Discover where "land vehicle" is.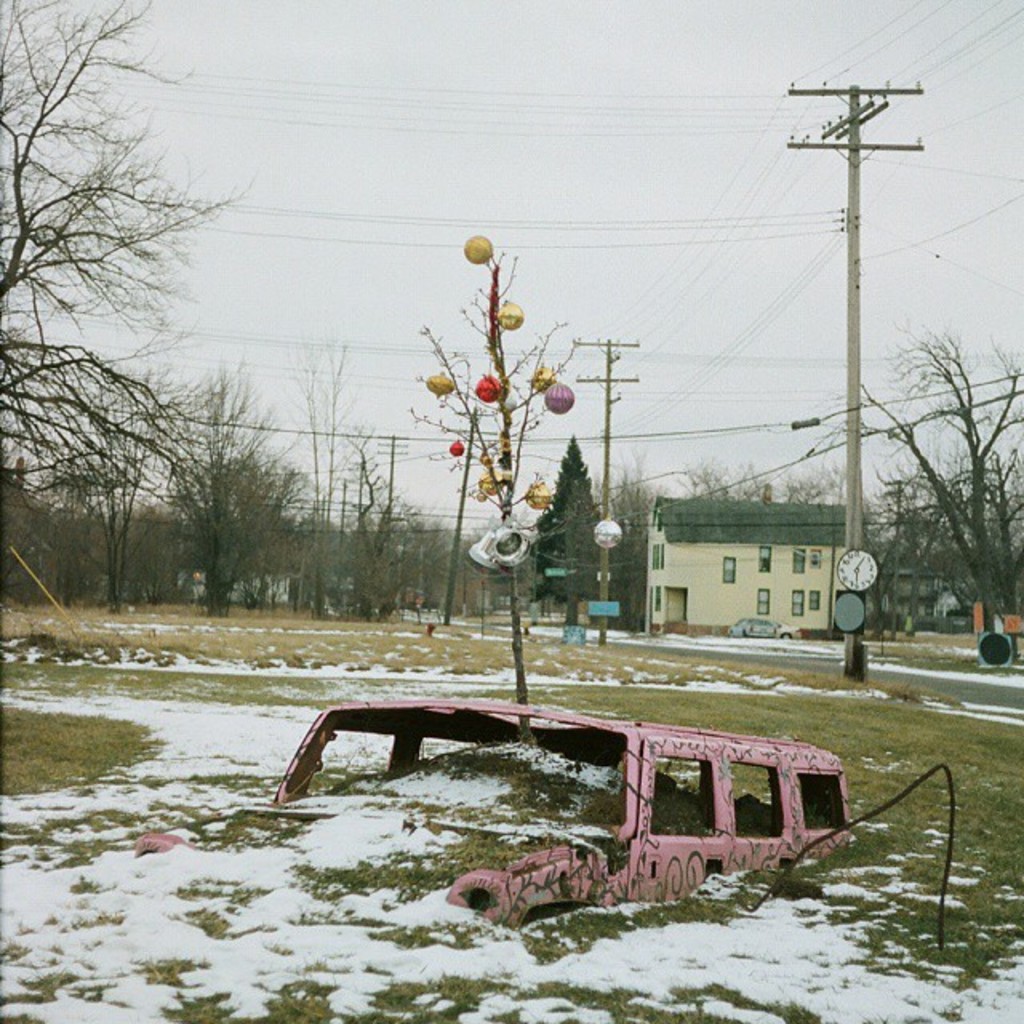
Discovered at (x1=307, y1=698, x2=880, y2=923).
